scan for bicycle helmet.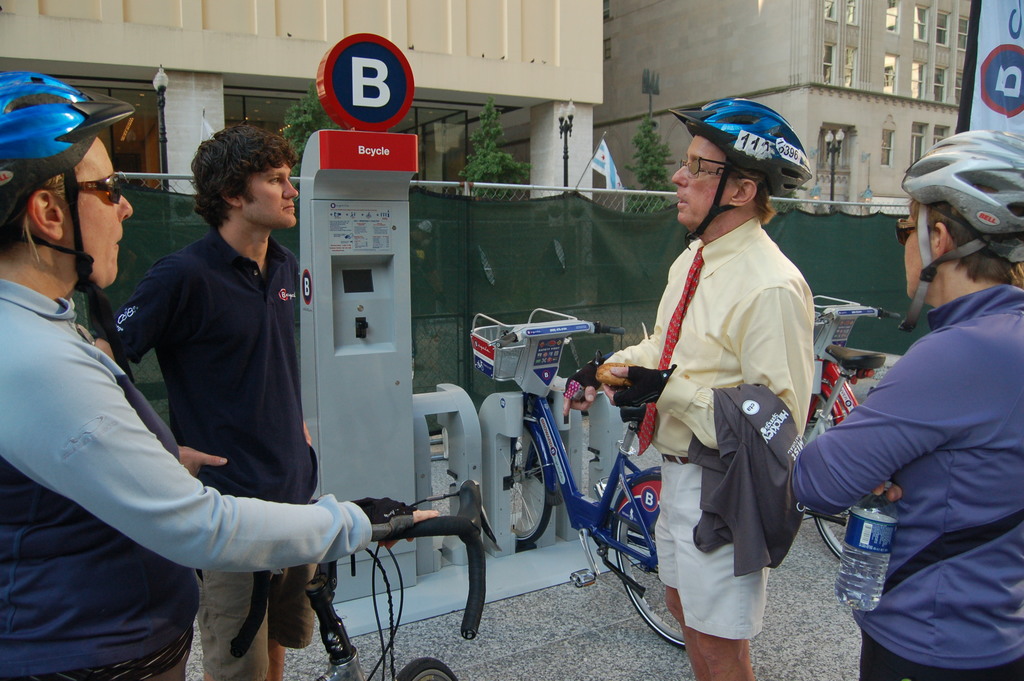
Scan result: bbox=[666, 108, 816, 247].
